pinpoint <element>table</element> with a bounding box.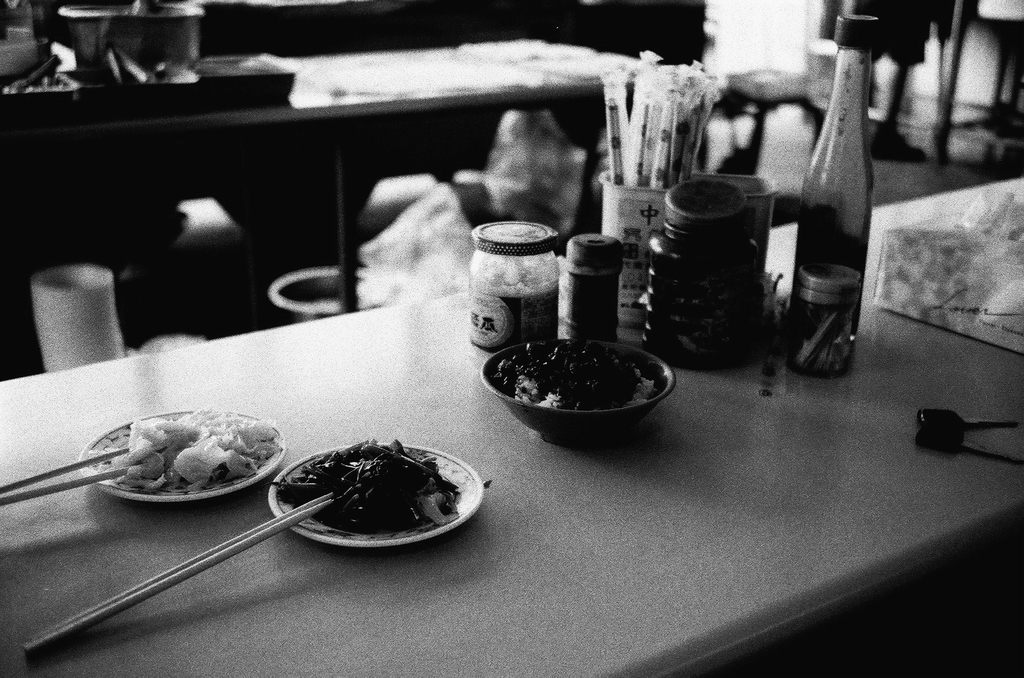
left=0, top=14, right=739, bottom=302.
